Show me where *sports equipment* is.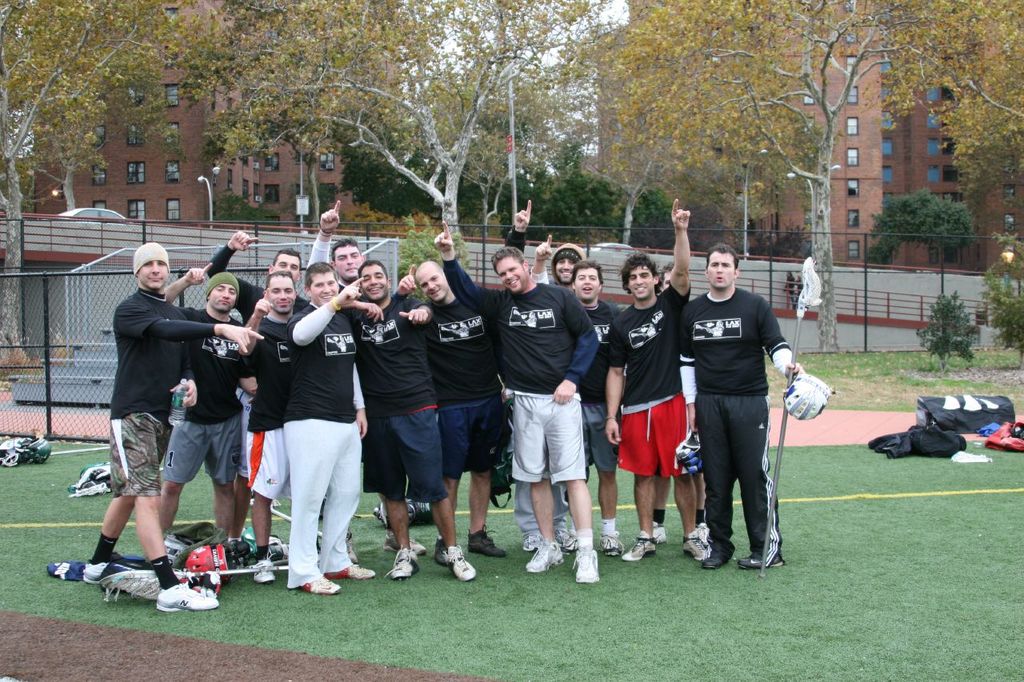
*sports equipment* is at Rect(326, 560, 377, 578).
